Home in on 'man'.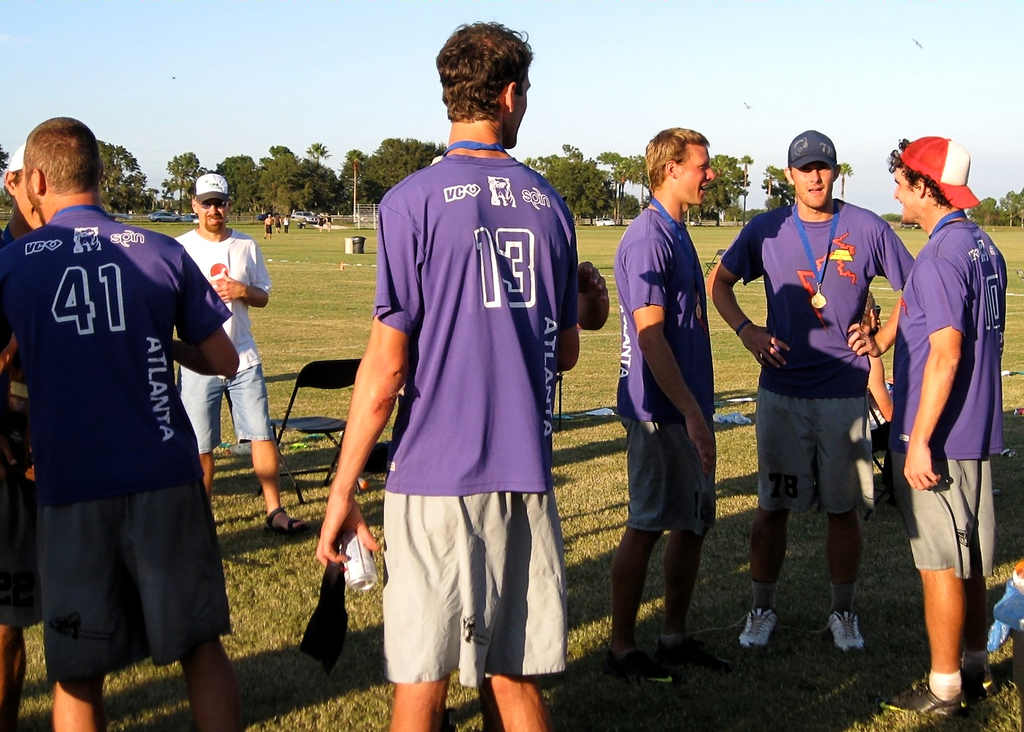
Homed in at 704, 128, 917, 656.
